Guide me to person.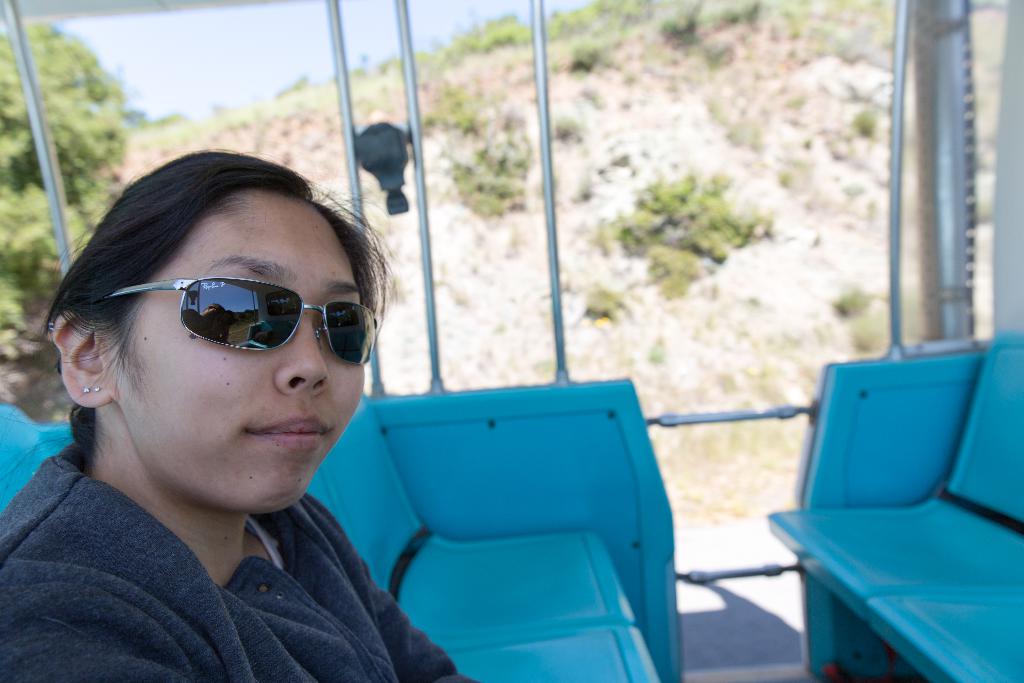
Guidance: [left=0, top=145, right=496, bottom=682].
